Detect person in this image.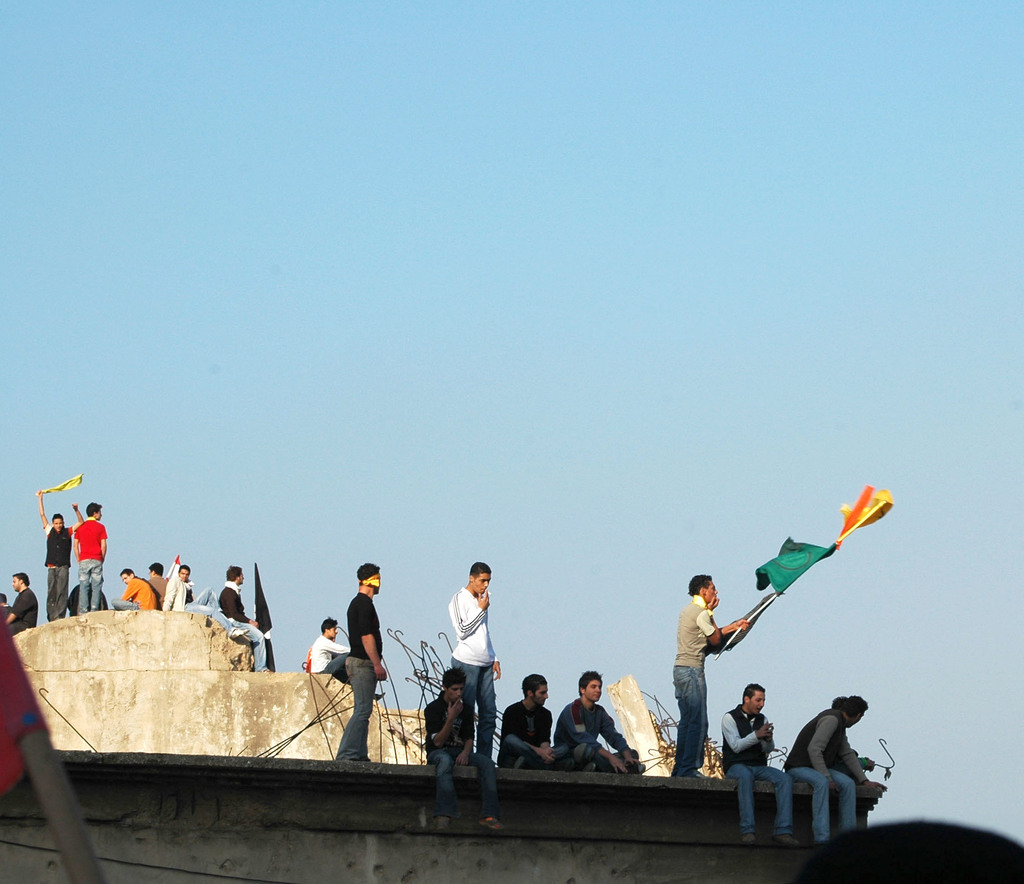
Detection: {"left": 828, "top": 695, "right": 876, "bottom": 776}.
